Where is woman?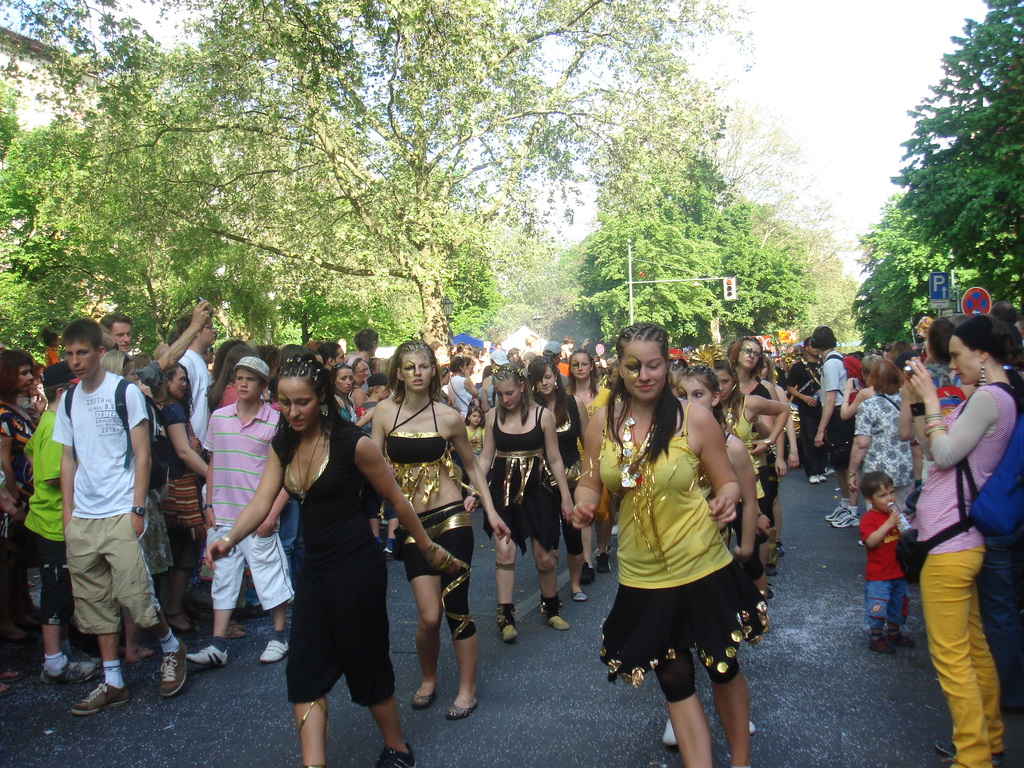
(842,360,920,516).
